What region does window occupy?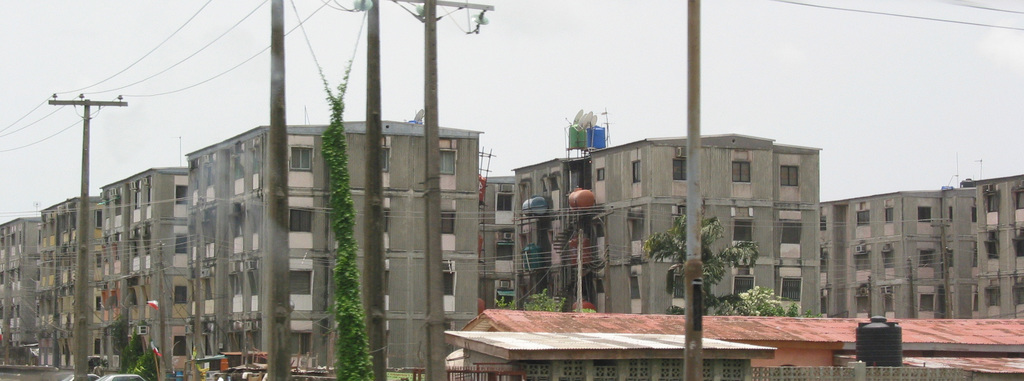
96,253,100,268.
